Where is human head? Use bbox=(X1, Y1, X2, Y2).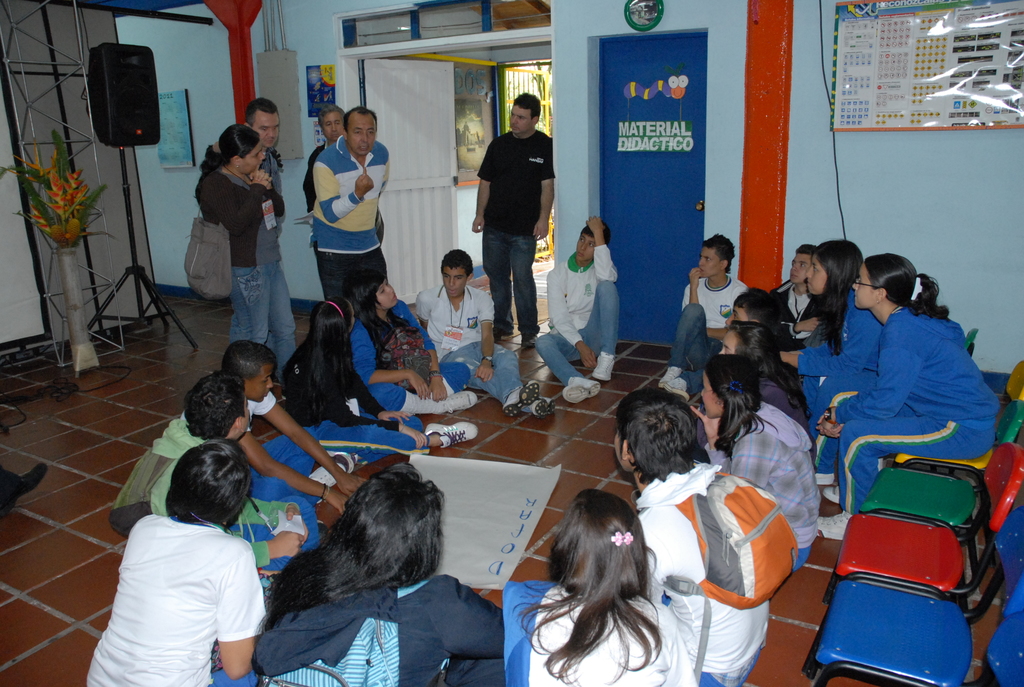
bbox=(511, 93, 541, 134).
